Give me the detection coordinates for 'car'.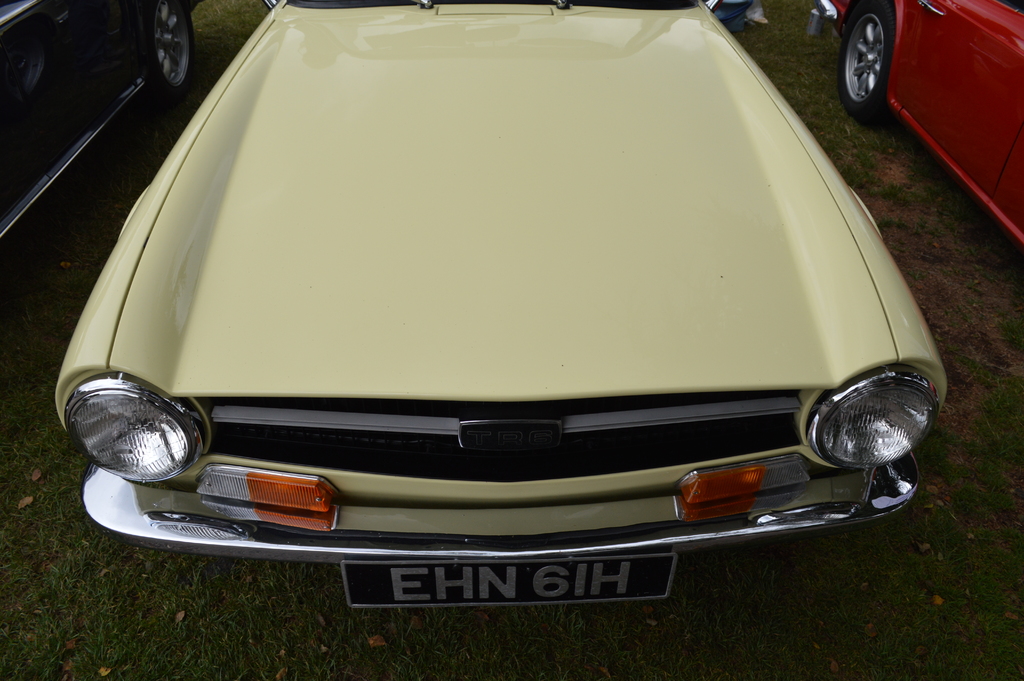
(x1=812, y1=0, x2=1023, y2=268).
